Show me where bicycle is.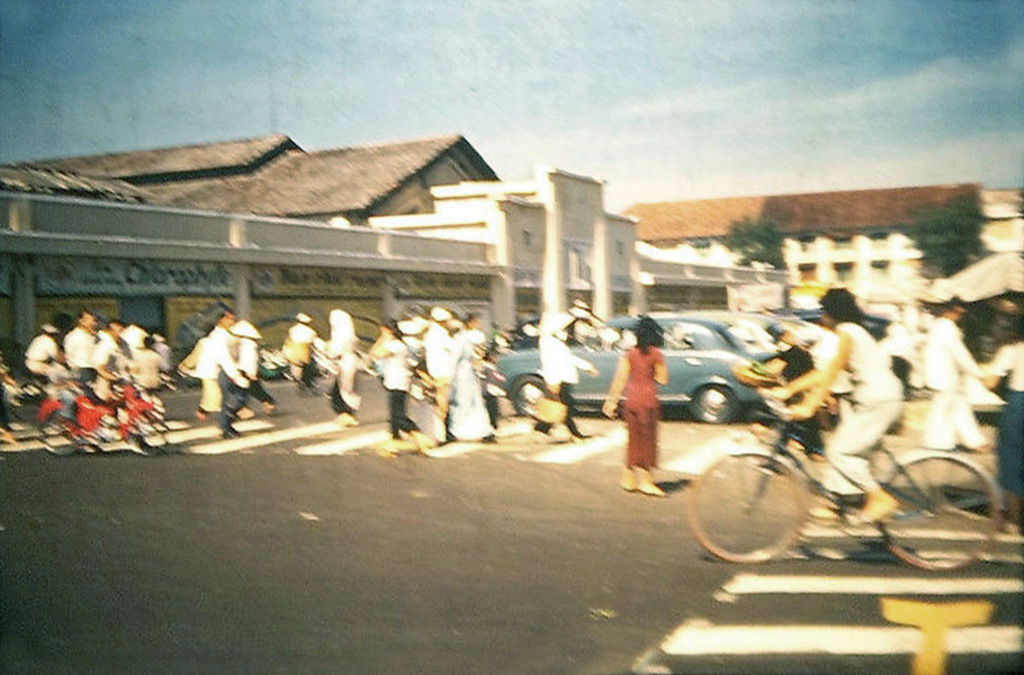
bicycle is at <box>32,367,174,457</box>.
